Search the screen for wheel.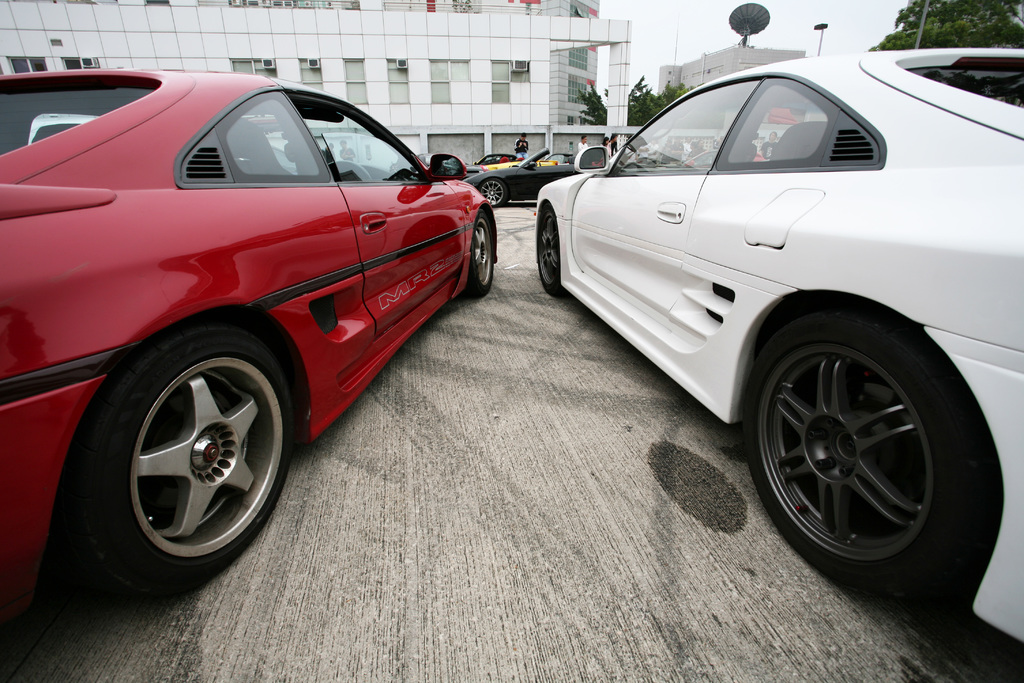
Found at [461,206,500,295].
